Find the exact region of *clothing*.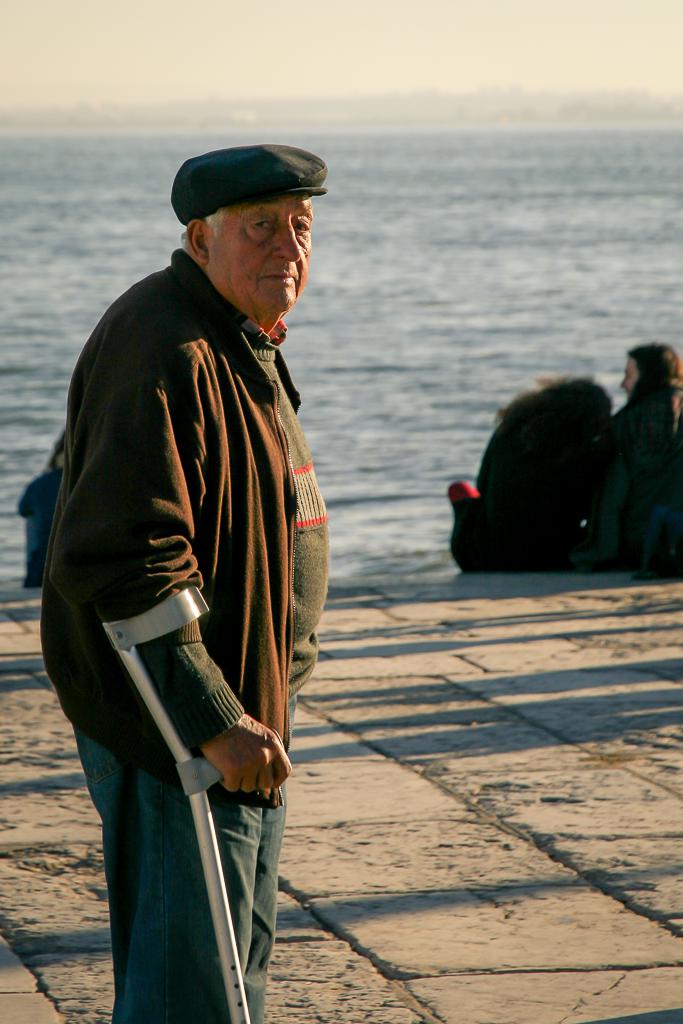
Exact region: l=41, t=228, r=319, b=977.
